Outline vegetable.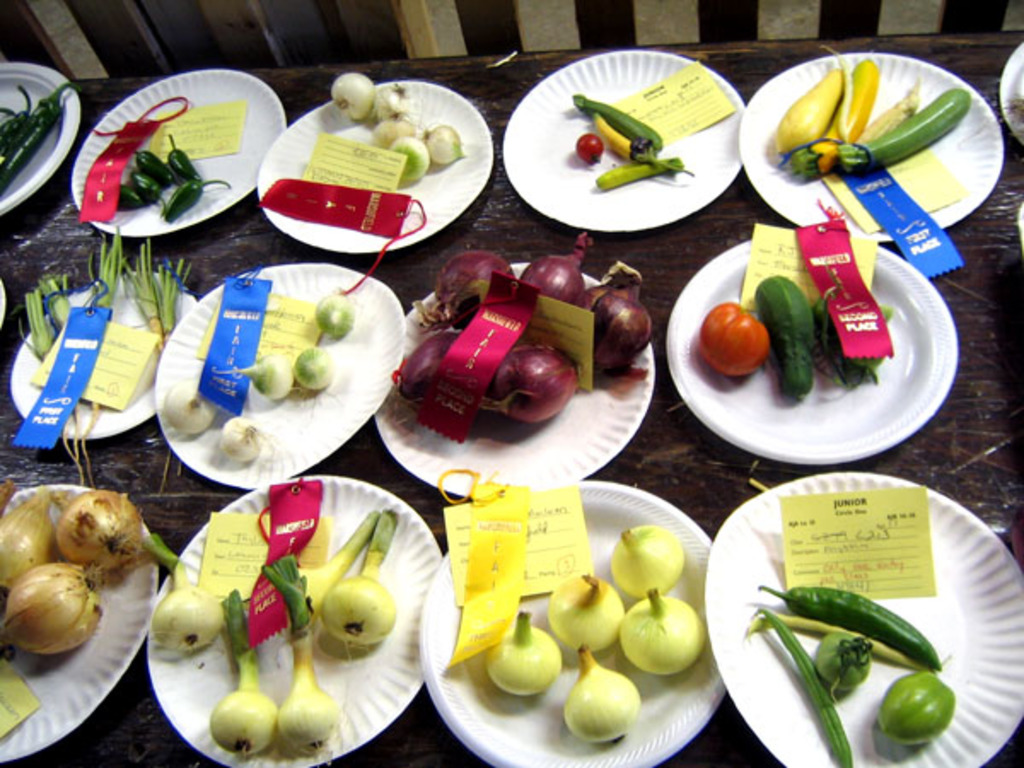
Outline: box(838, 92, 983, 179).
